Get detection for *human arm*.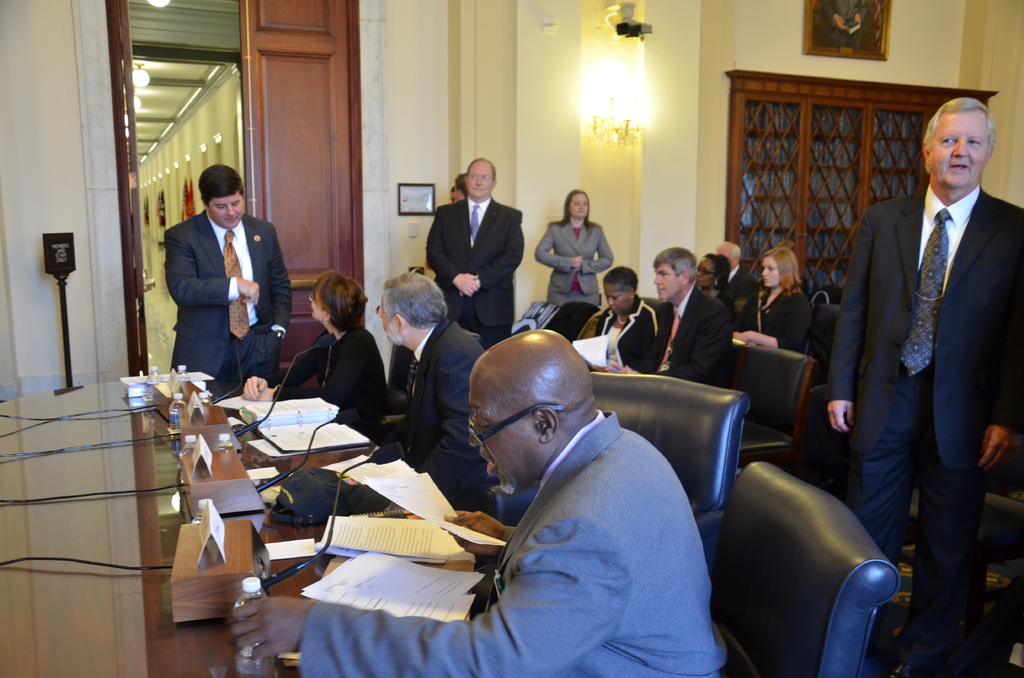
Detection: detection(732, 312, 811, 346).
